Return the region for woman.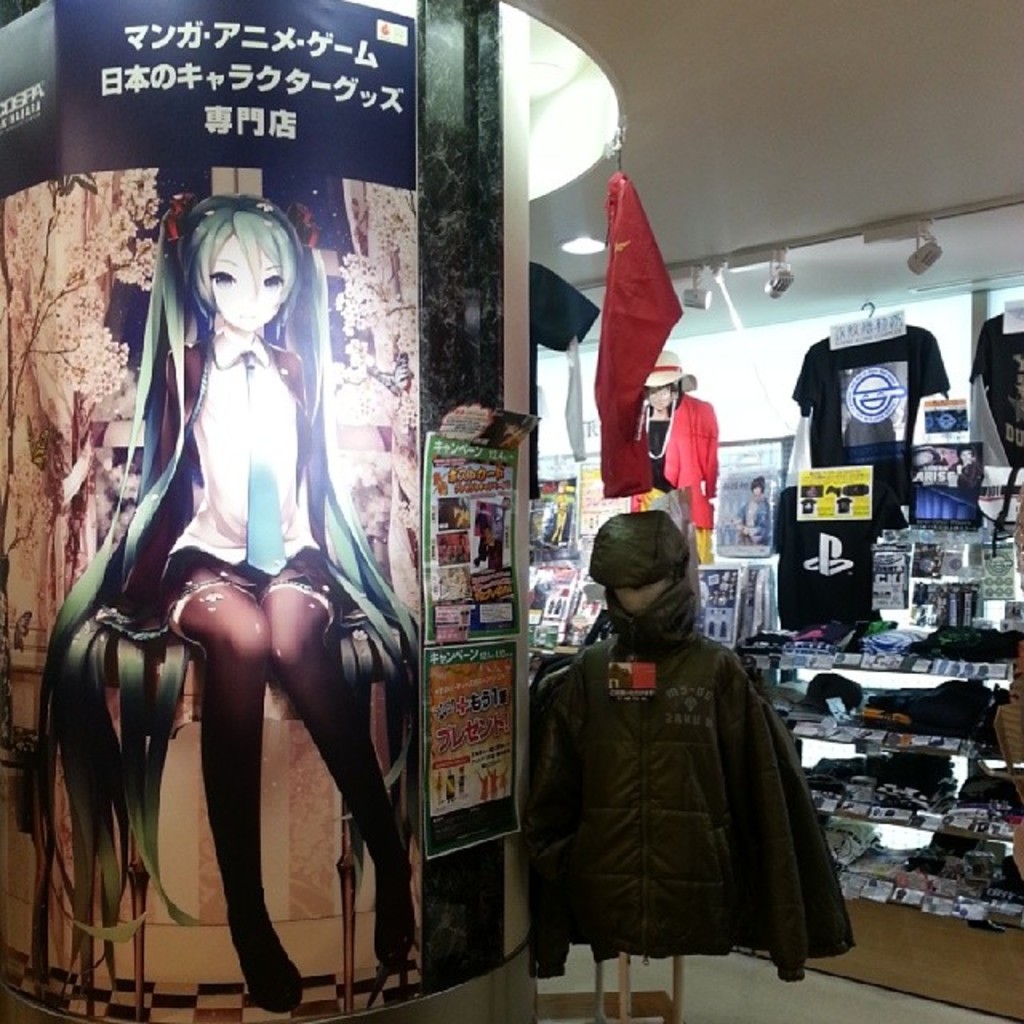
<box>62,171,434,981</box>.
